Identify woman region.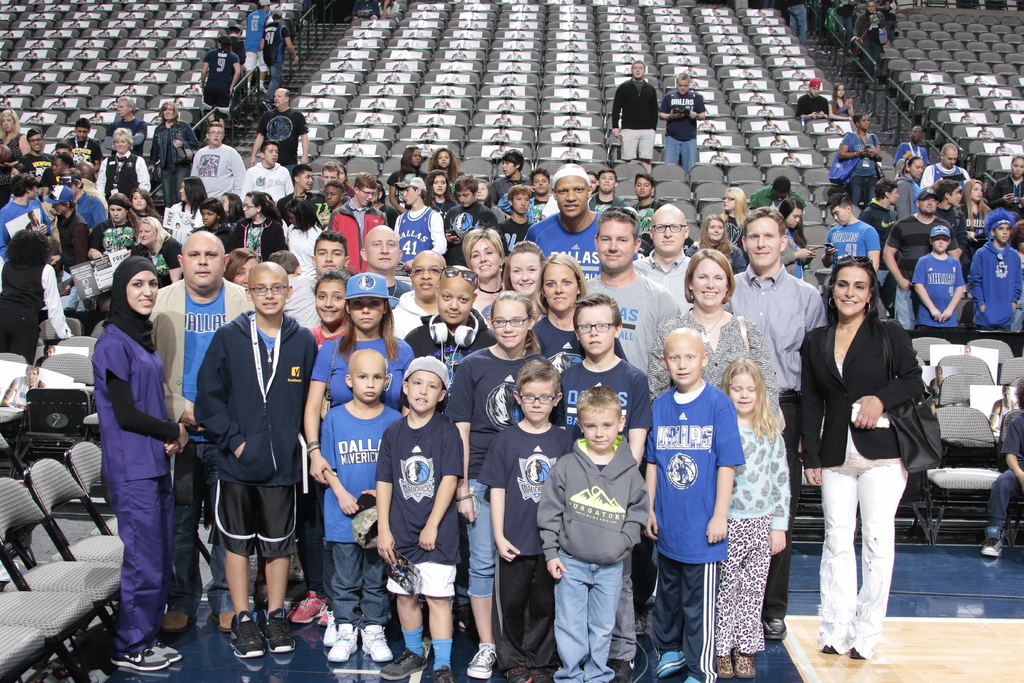
Region: [left=91, top=255, right=189, bottom=674].
